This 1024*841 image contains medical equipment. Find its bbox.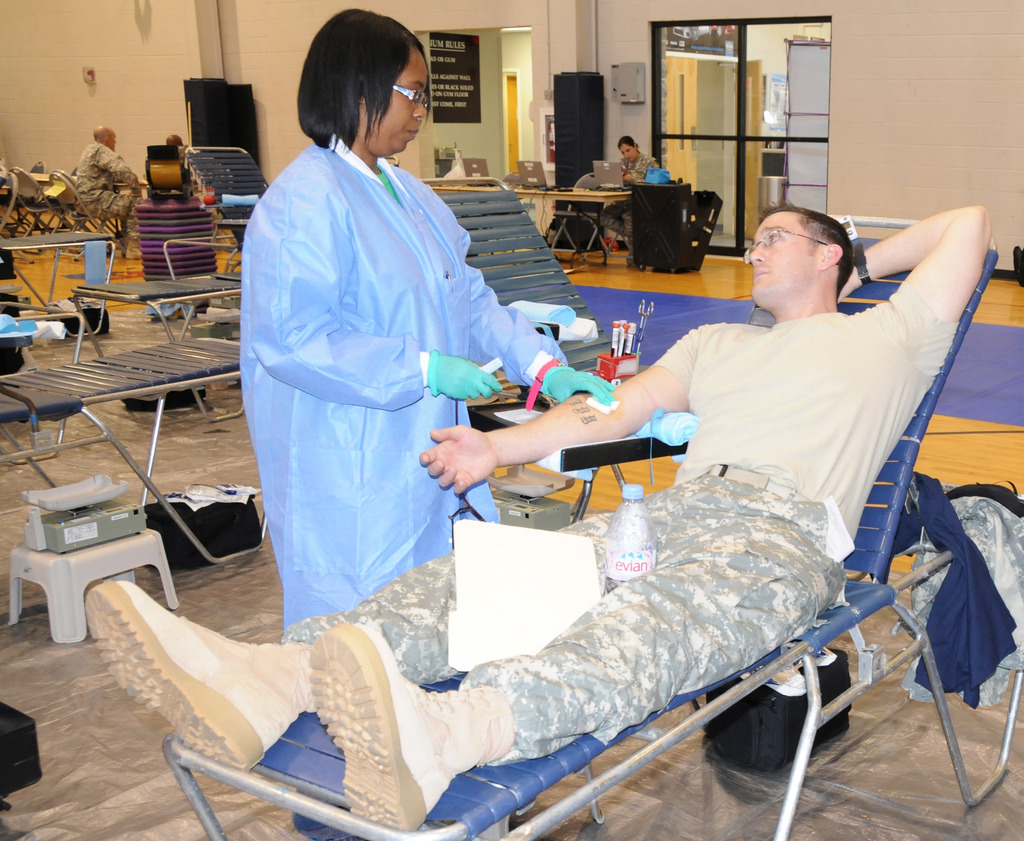
detection(19, 470, 151, 556).
